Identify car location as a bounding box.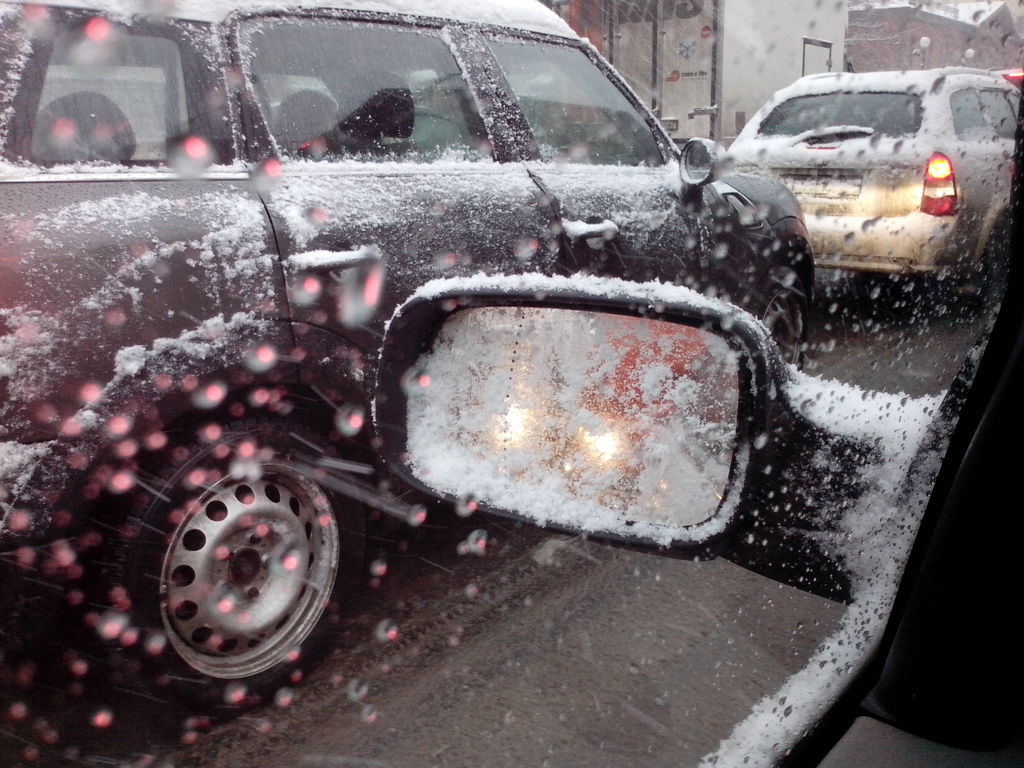
l=724, t=65, r=1023, b=307.
